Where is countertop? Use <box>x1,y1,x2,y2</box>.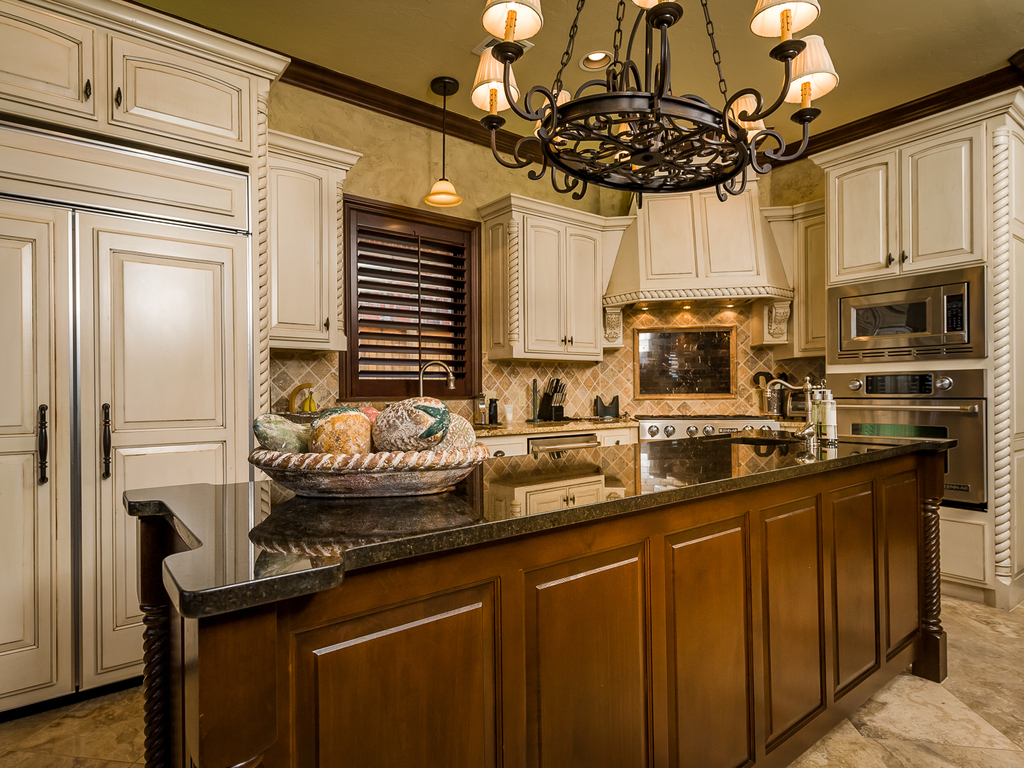
<box>472,417,641,440</box>.
